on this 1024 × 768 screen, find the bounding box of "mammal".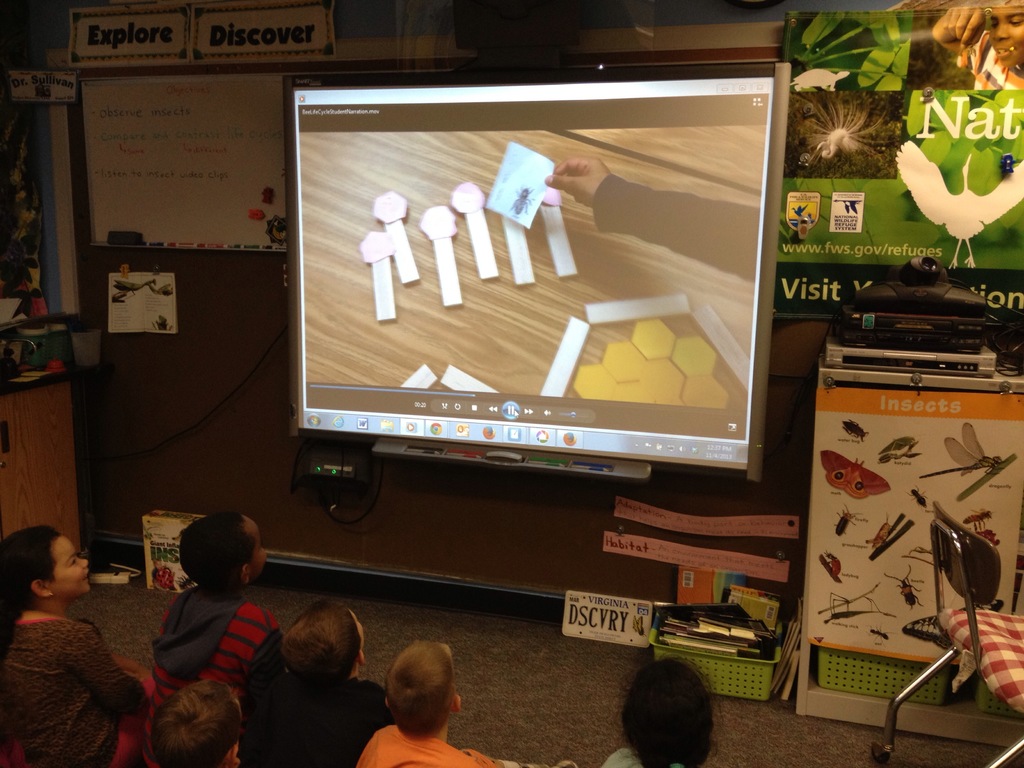
Bounding box: bbox=(152, 506, 280, 693).
